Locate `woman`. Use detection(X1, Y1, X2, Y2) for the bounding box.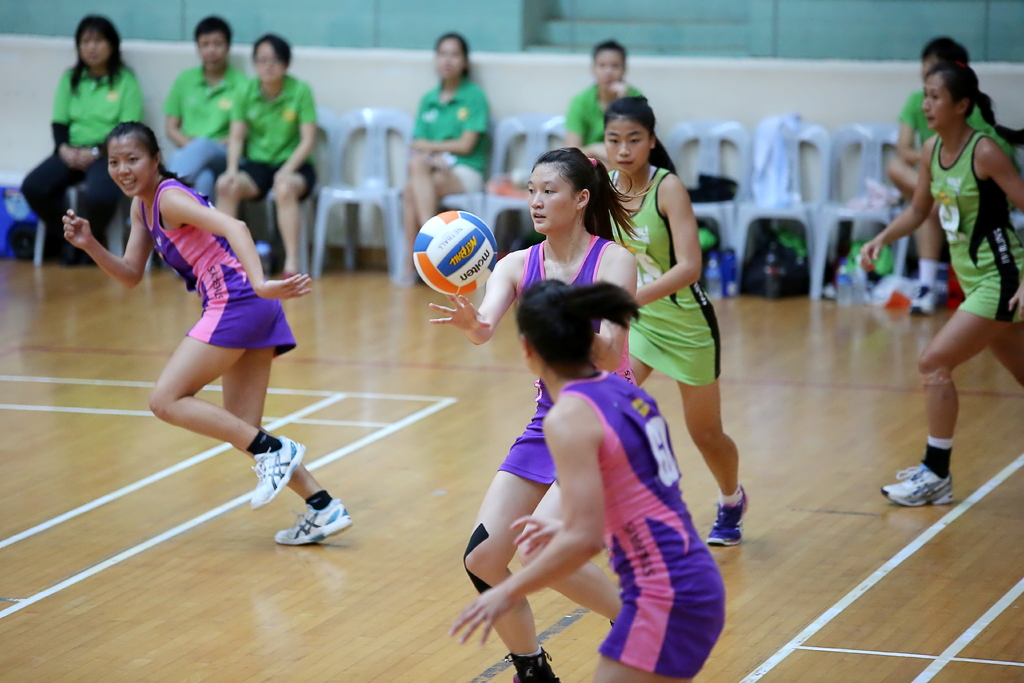
detection(448, 280, 726, 682).
